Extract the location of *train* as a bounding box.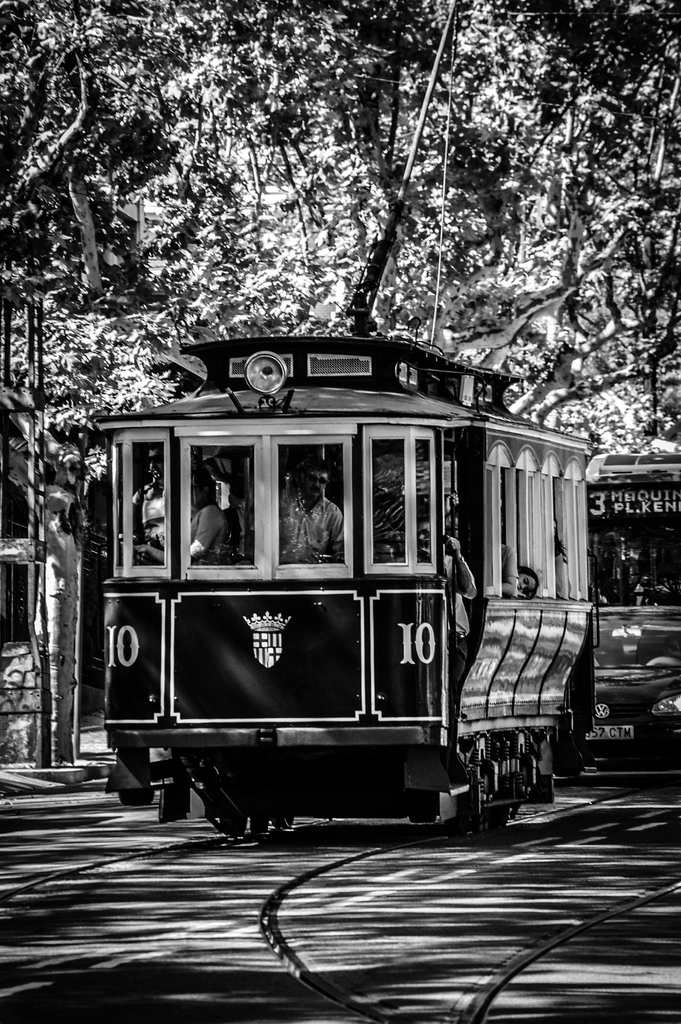
x1=91 y1=333 x2=592 y2=829.
